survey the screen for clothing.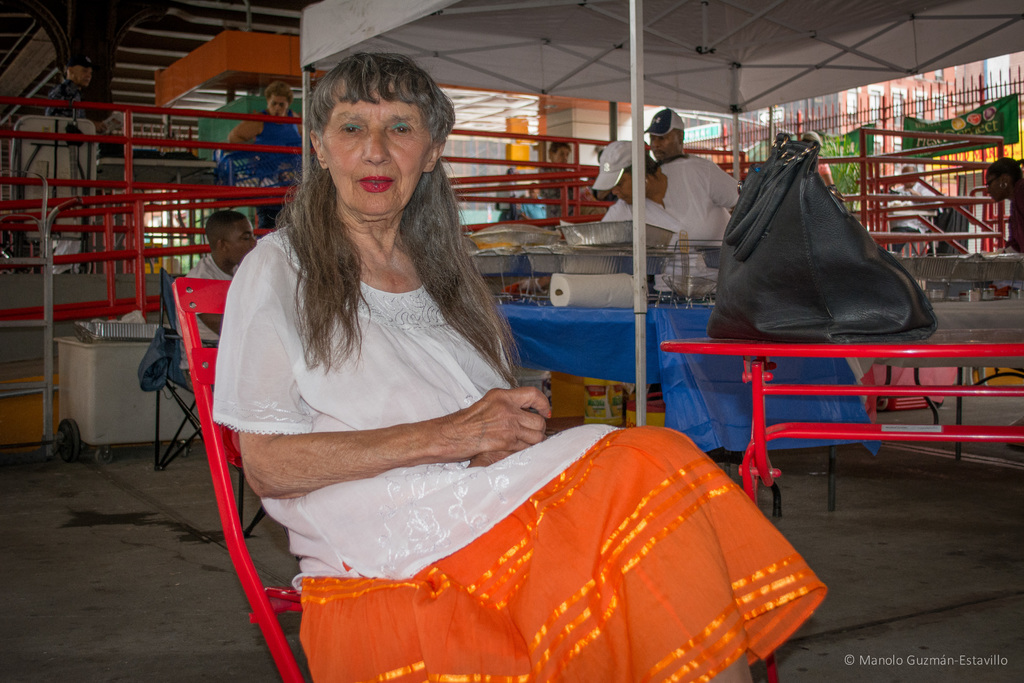
Survey found: x1=1007 y1=178 x2=1023 y2=257.
